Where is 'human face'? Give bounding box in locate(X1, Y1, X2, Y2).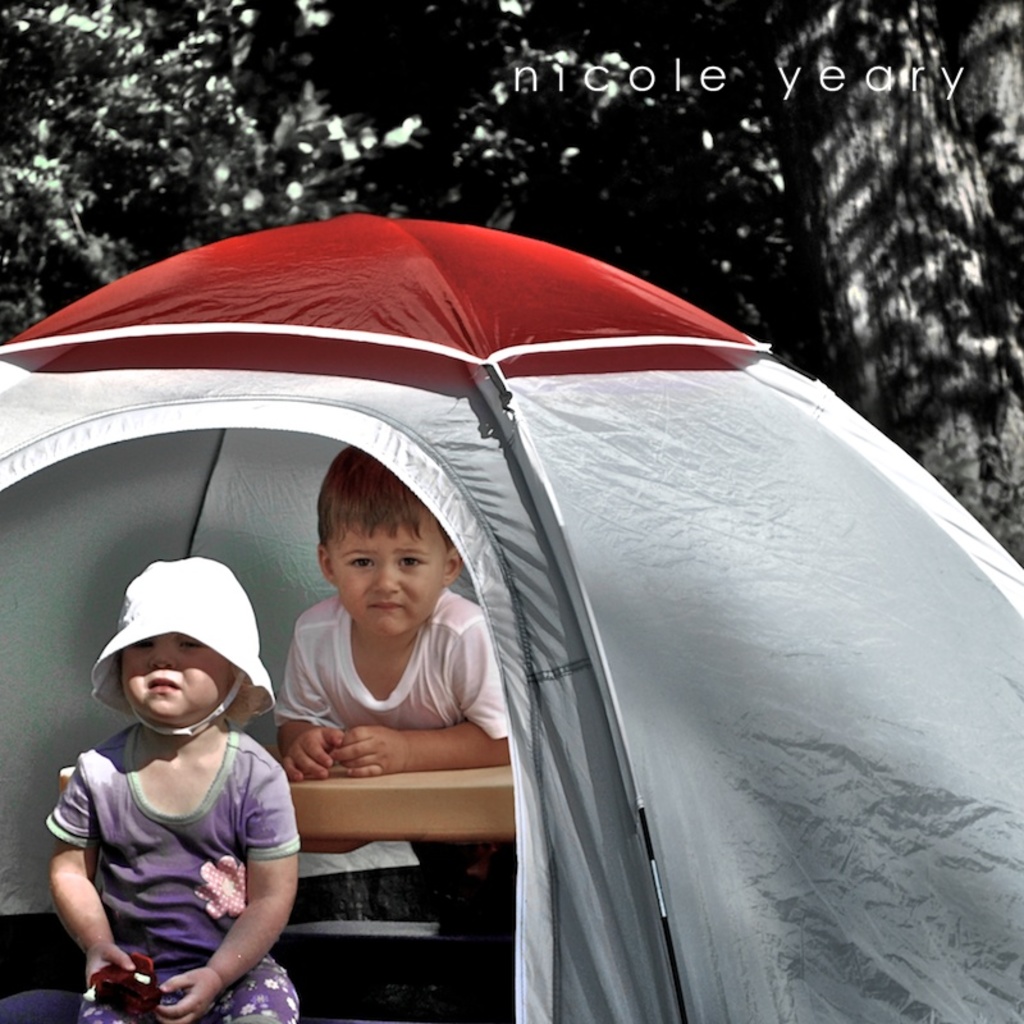
locate(116, 631, 236, 727).
